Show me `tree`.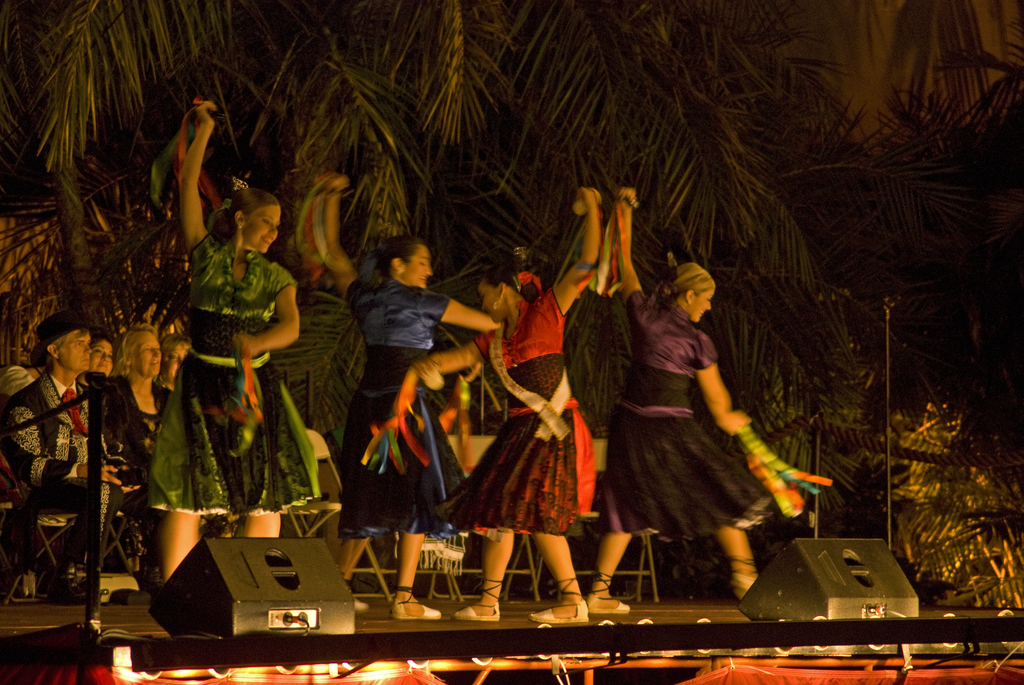
`tree` is here: [892, 0, 1023, 127].
